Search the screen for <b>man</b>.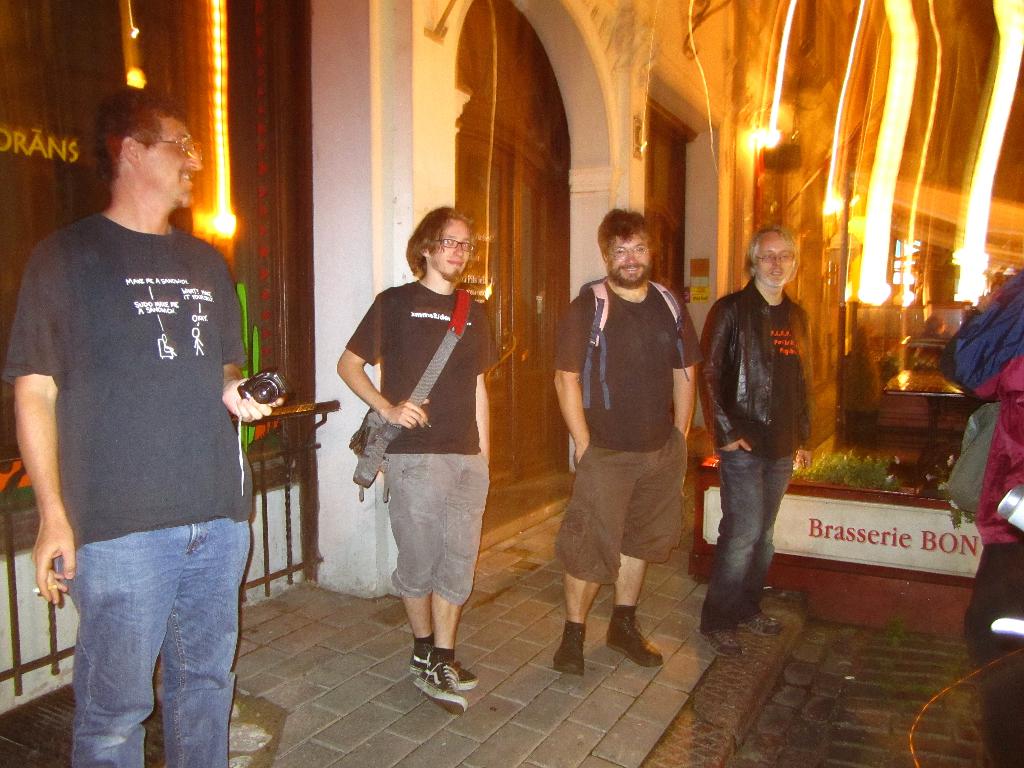
Found at box(546, 207, 707, 678).
